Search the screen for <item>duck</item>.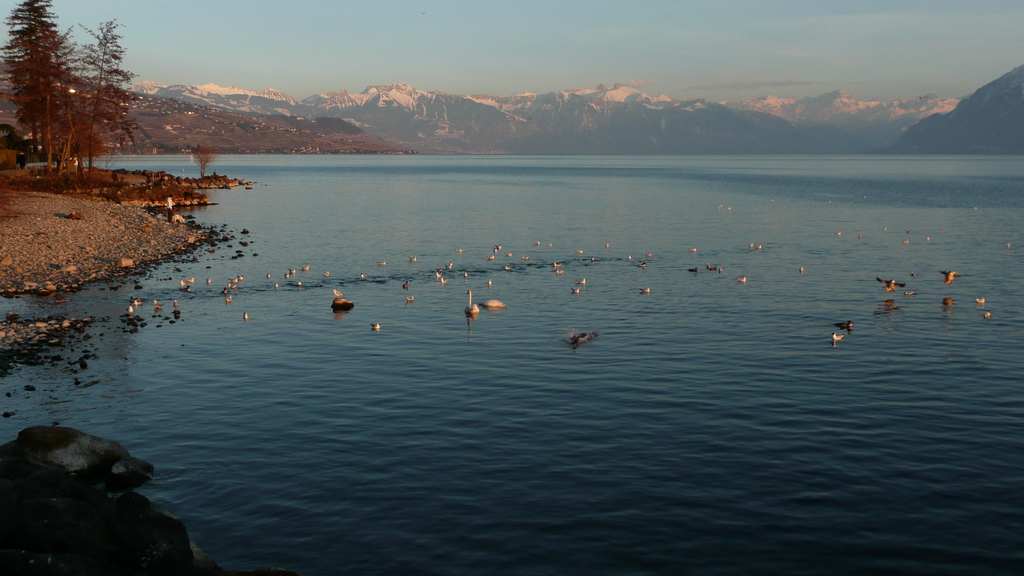
Found at <bbox>974, 292, 987, 306</bbox>.
